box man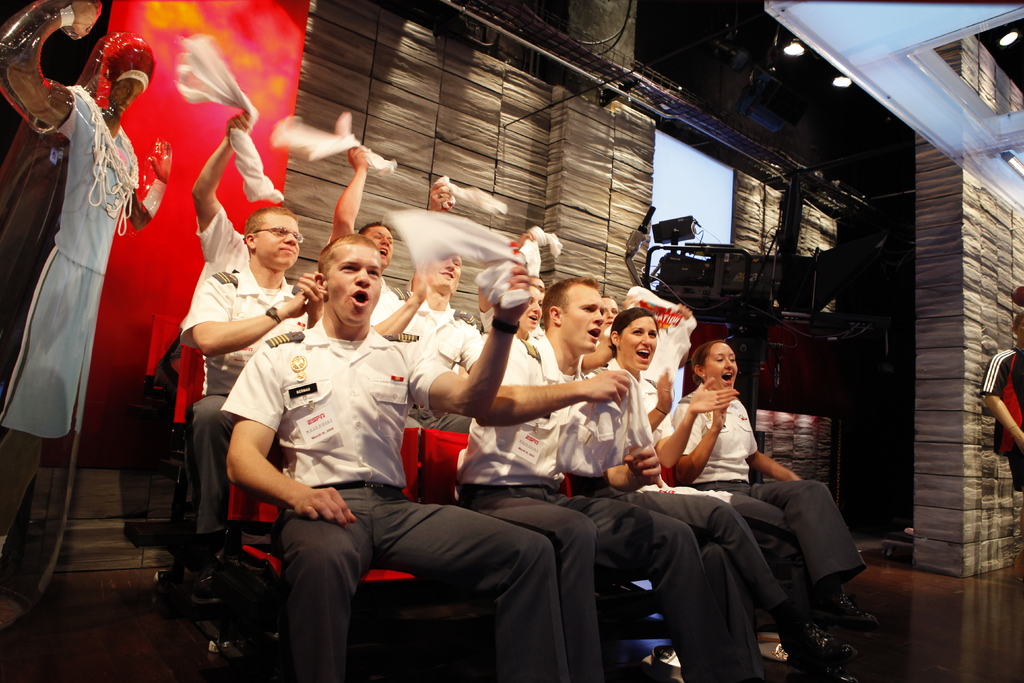
left=180, top=208, right=321, bottom=604
